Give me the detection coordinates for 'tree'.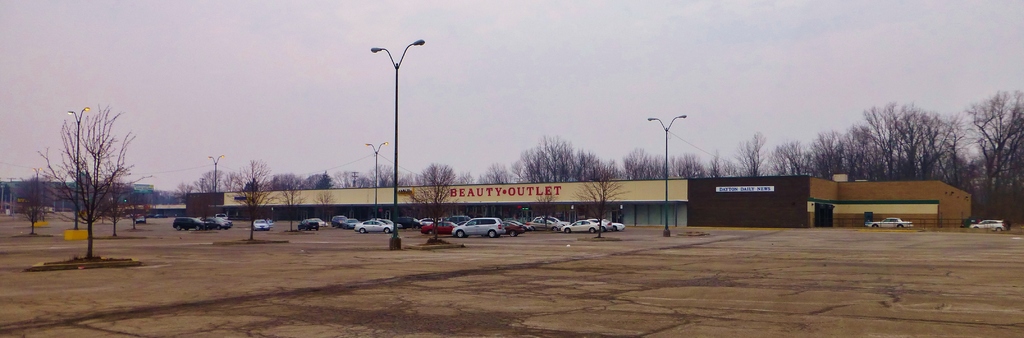
(left=566, top=170, right=637, bottom=237).
